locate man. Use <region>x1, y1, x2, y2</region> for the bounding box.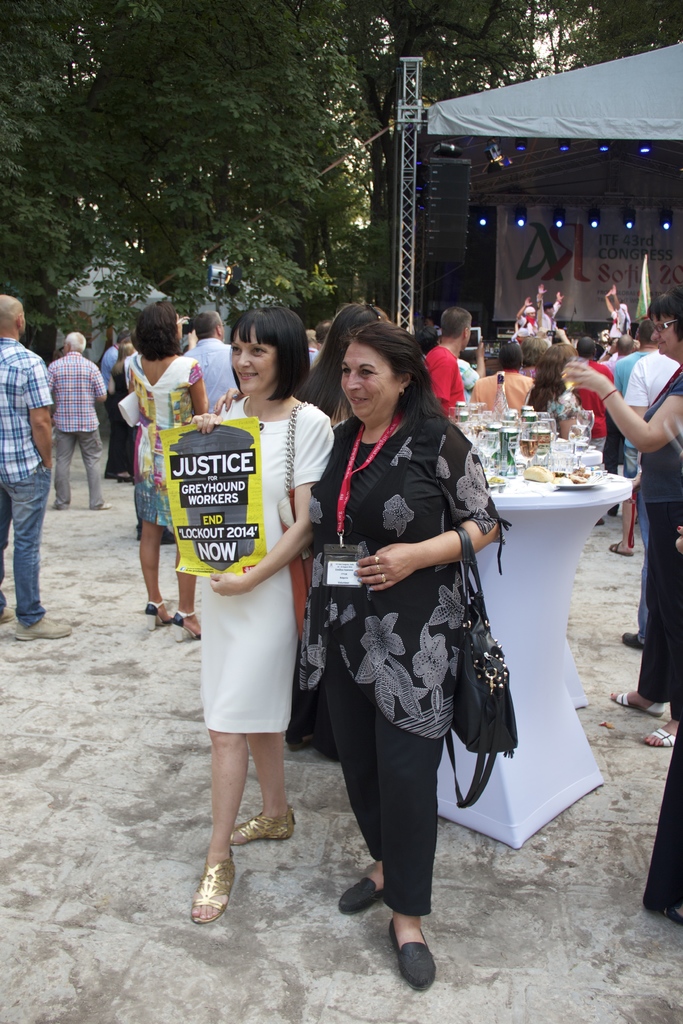
<region>0, 292, 71, 639</region>.
